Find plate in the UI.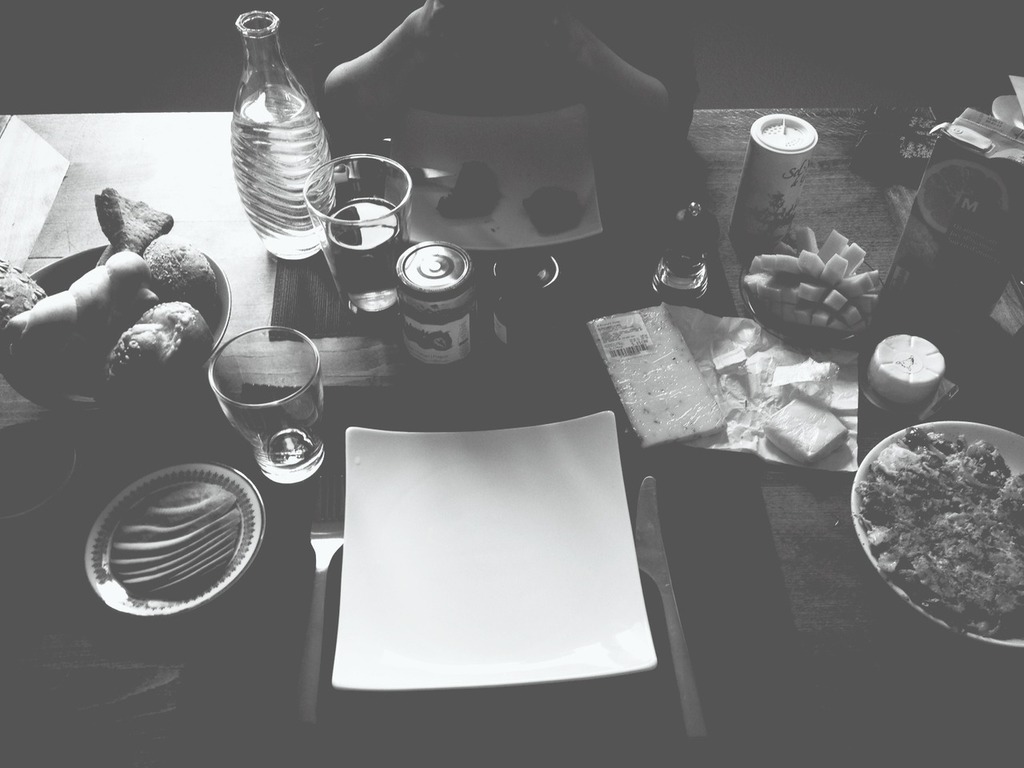
UI element at select_region(861, 394, 1023, 641).
